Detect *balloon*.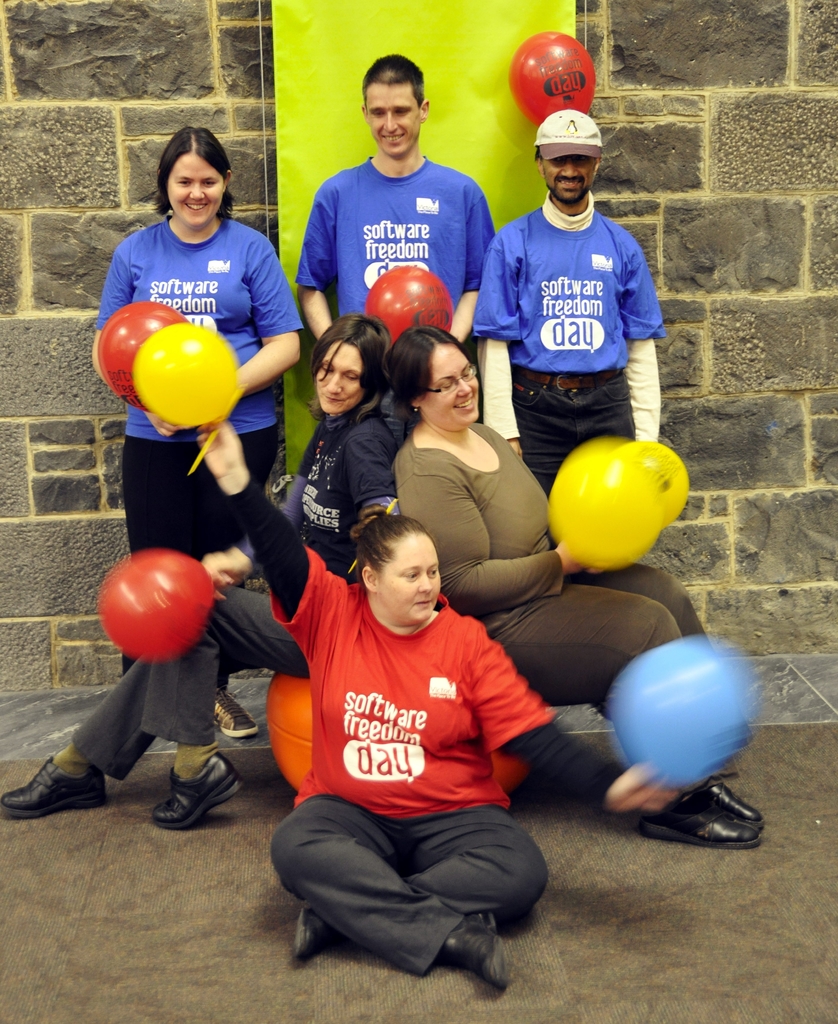
Detected at 94:300:187:409.
